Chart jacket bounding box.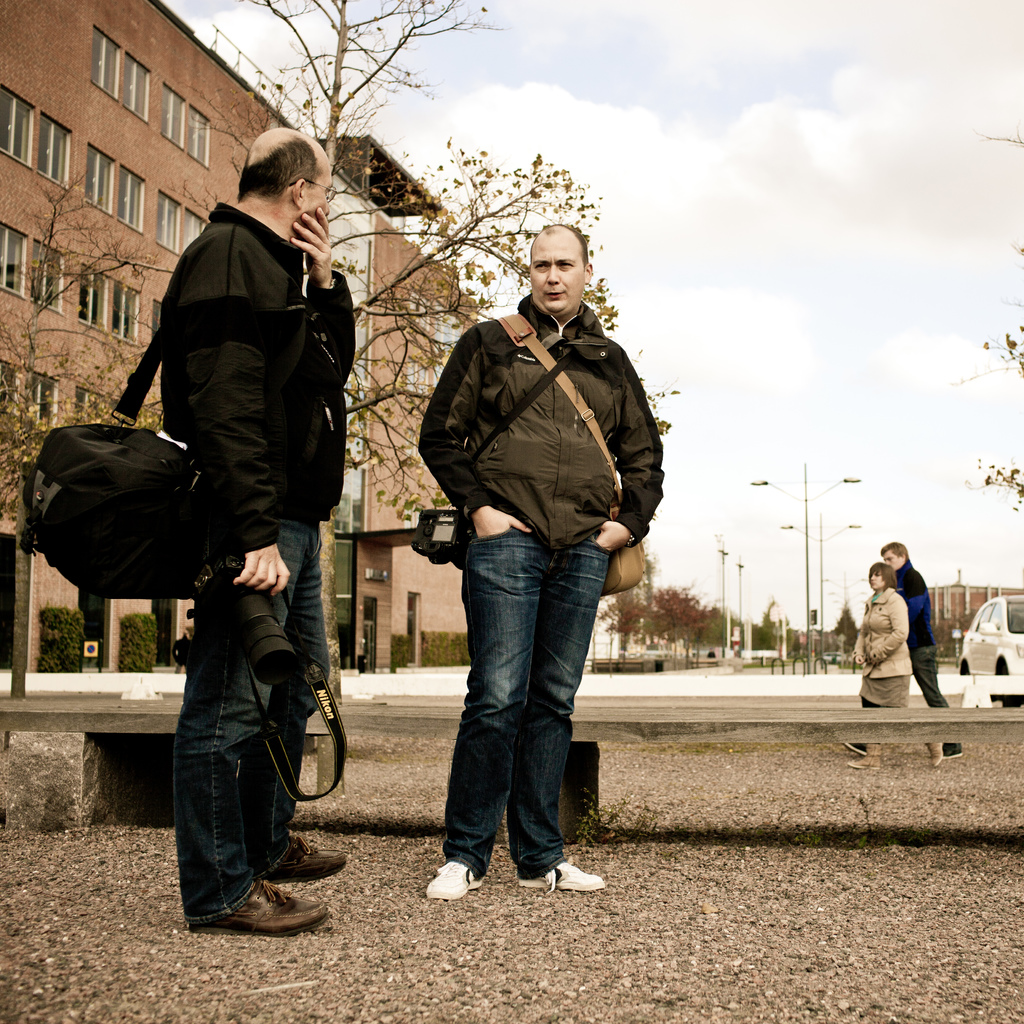
Charted: region(154, 196, 356, 552).
